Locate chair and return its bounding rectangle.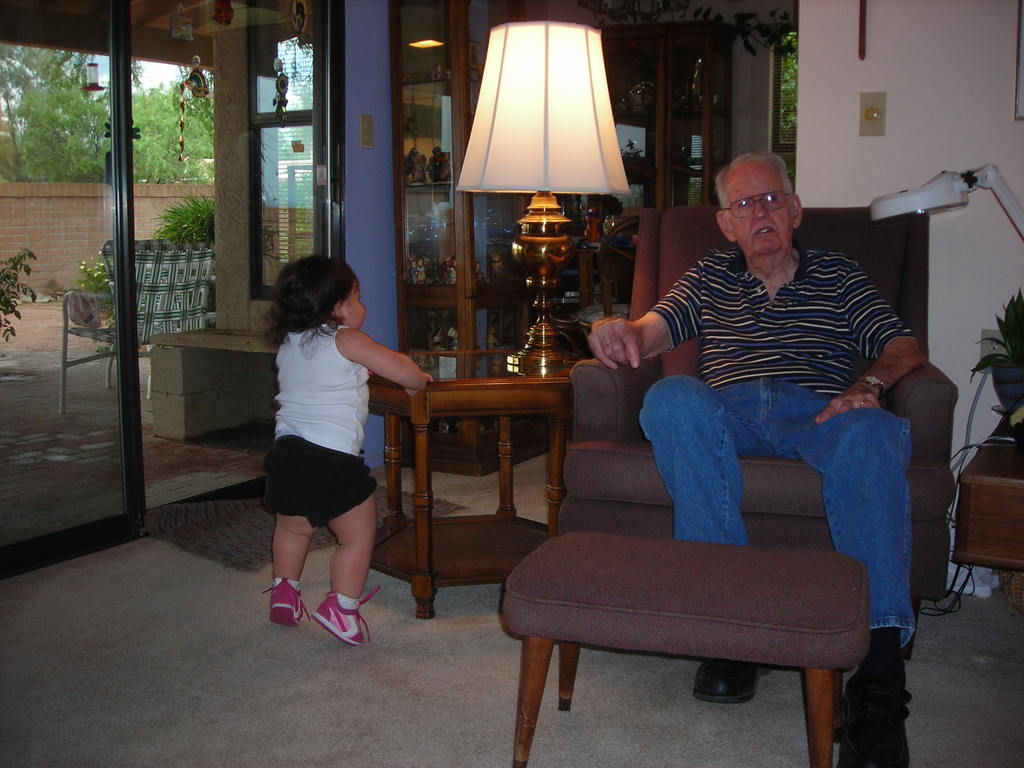
box(559, 204, 958, 655).
